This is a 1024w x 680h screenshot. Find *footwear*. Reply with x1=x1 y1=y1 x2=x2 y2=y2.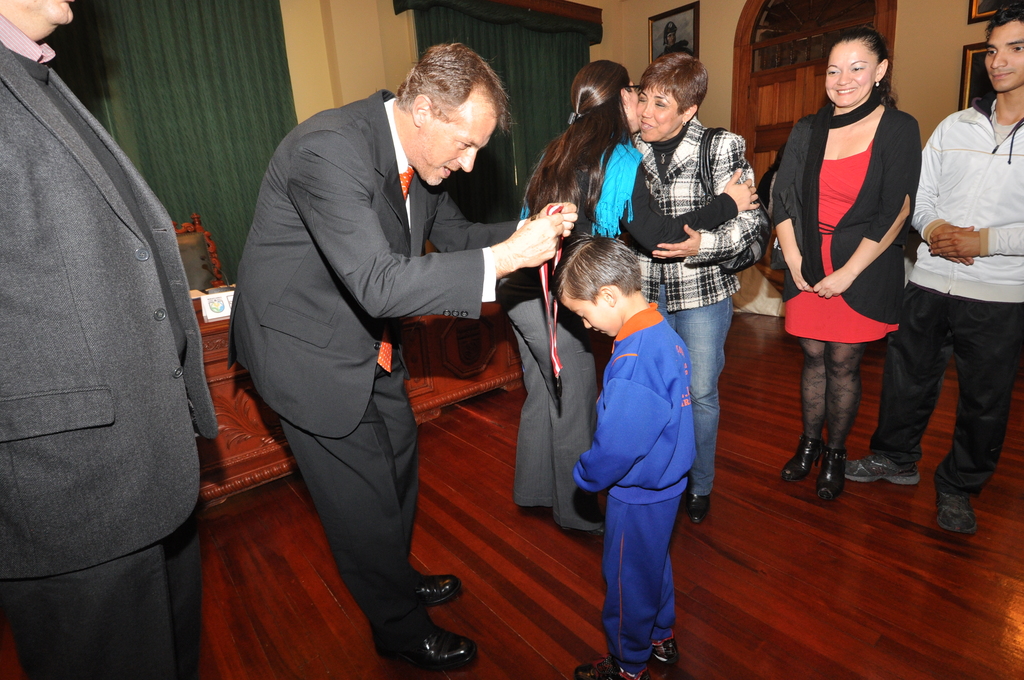
x1=842 y1=451 x2=917 y2=490.
